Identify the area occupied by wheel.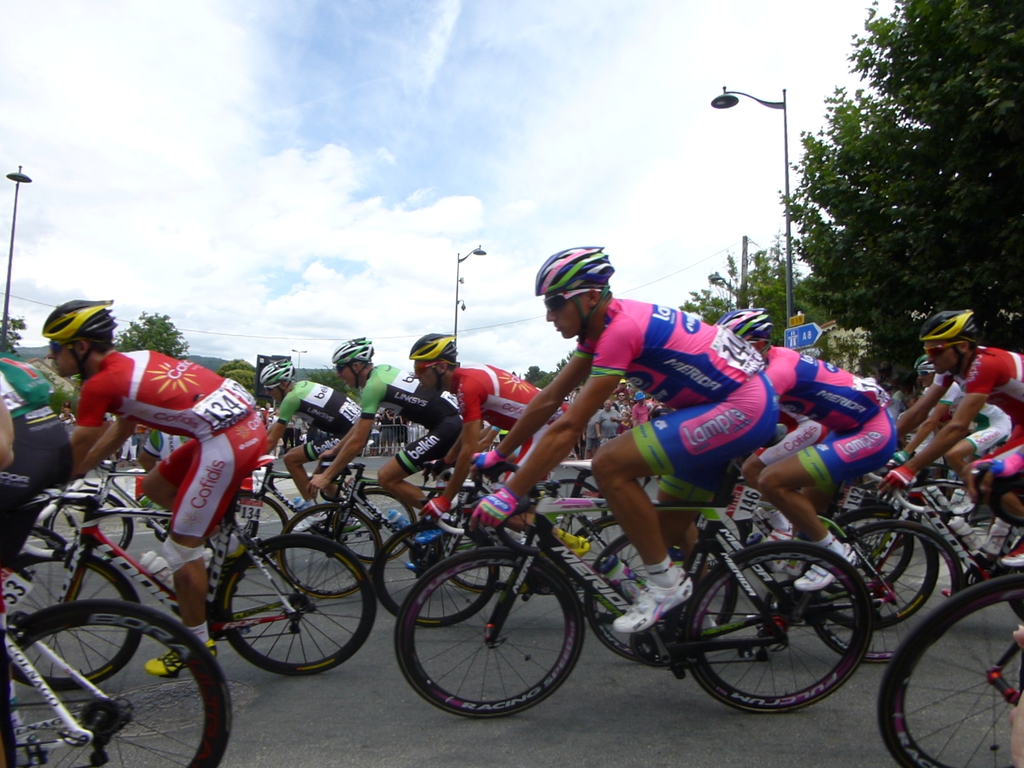
Area: x1=279, y1=502, x2=382, y2=597.
